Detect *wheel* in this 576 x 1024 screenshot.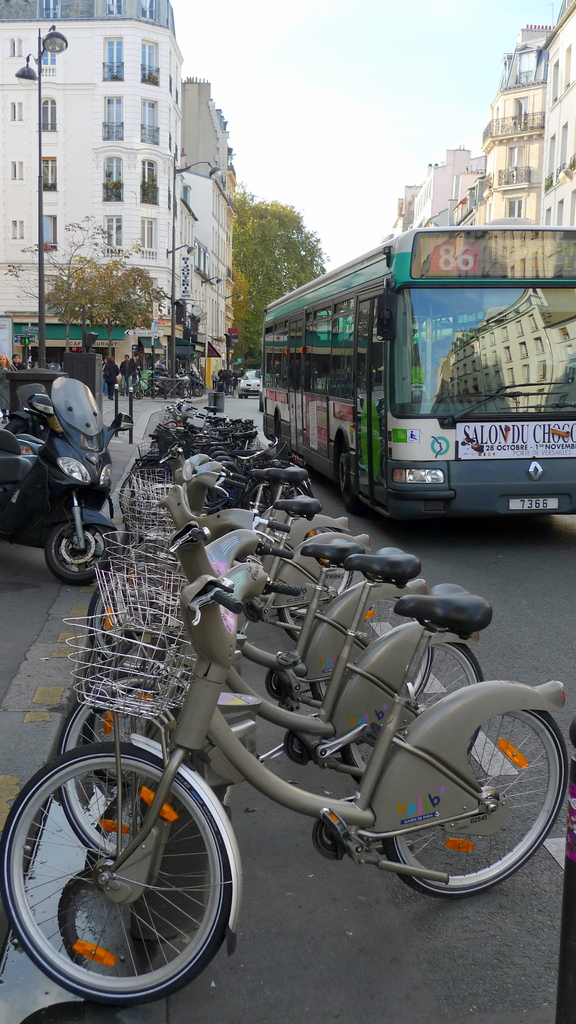
Detection: [131,383,148,401].
